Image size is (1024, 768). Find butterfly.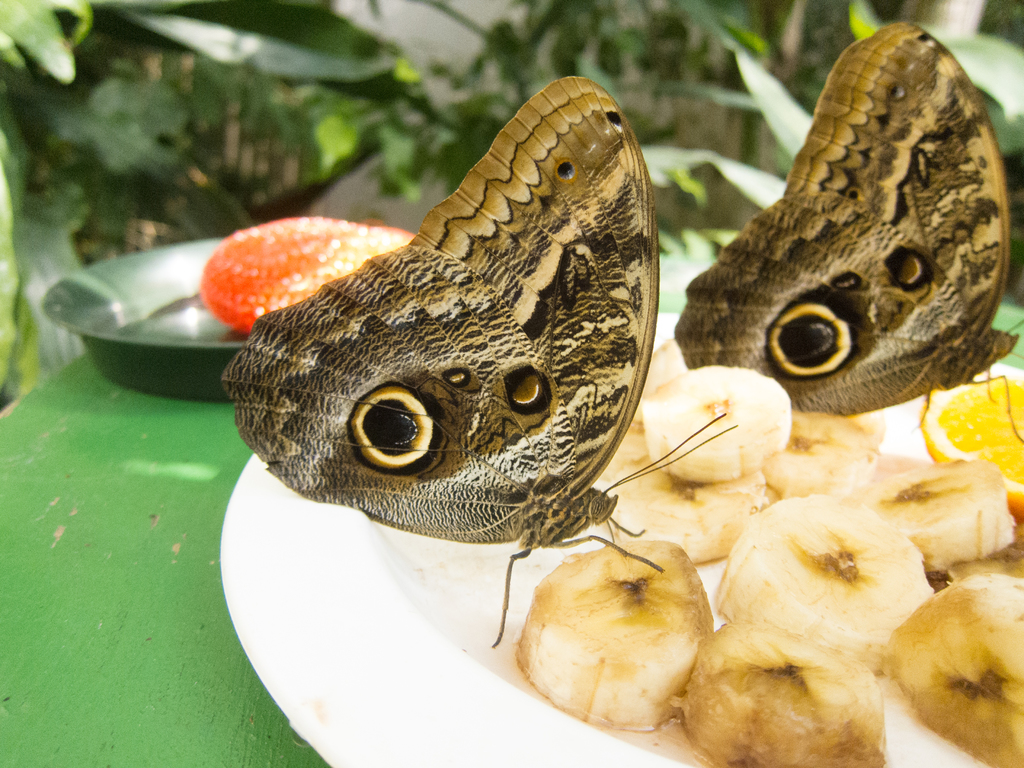
<region>191, 58, 776, 714</region>.
